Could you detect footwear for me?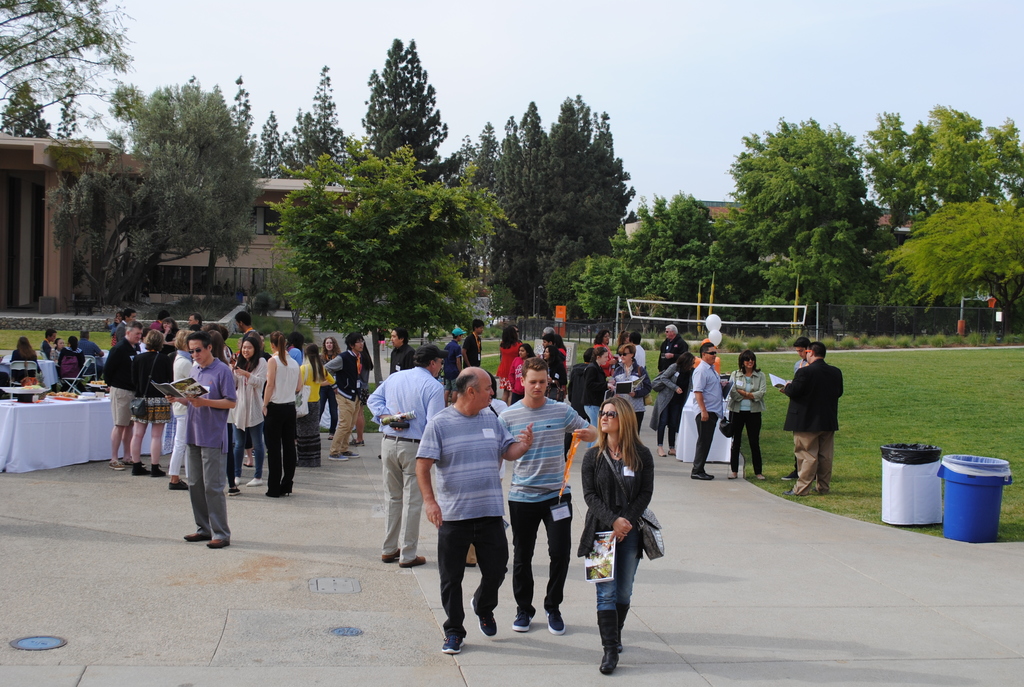
Detection result: <bbox>471, 596, 499, 637</bbox>.
